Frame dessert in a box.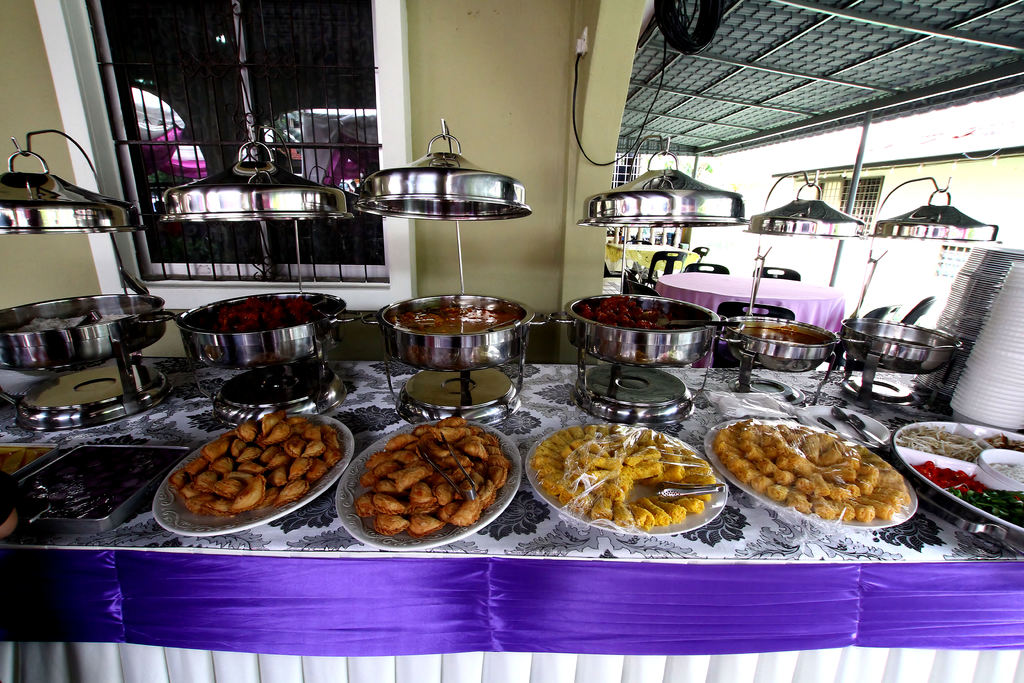
bbox=(913, 459, 1023, 522).
